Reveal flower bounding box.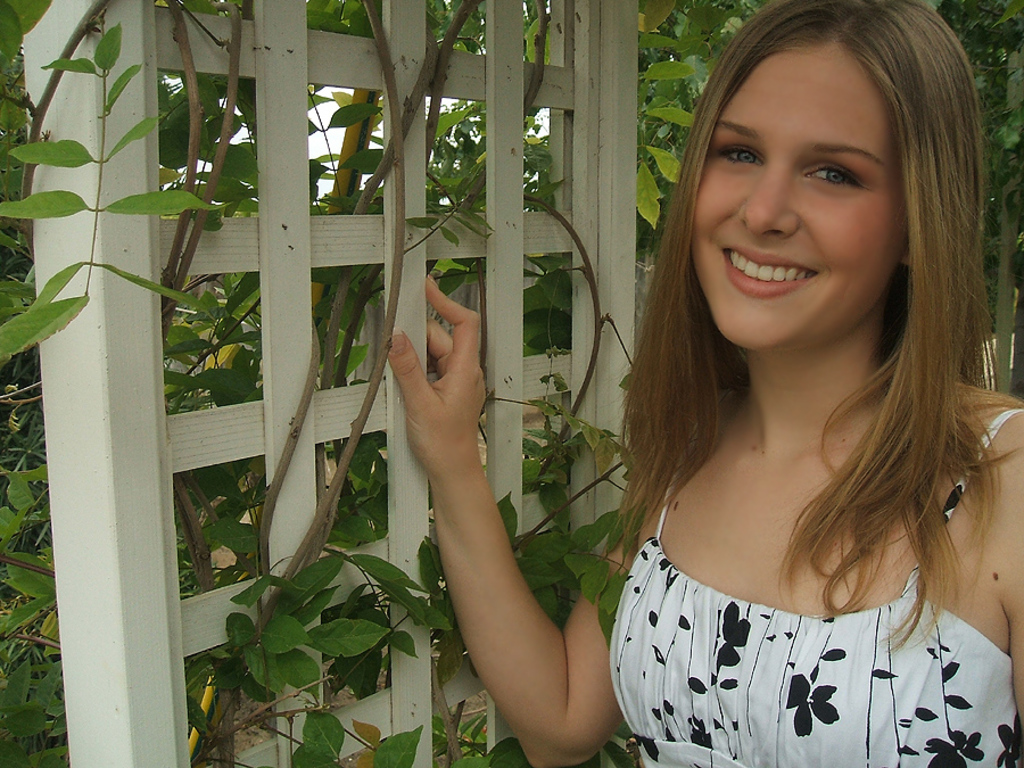
Revealed: {"x1": 779, "y1": 672, "x2": 836, "y2": 732}.
